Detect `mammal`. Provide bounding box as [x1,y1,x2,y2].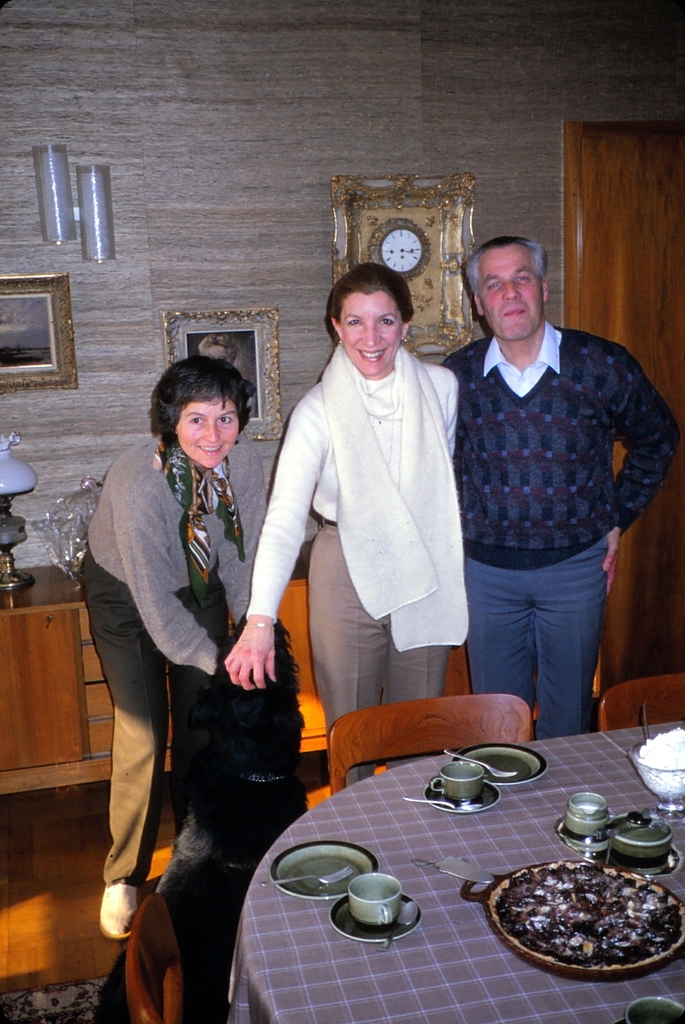
[443,232,683,744].
